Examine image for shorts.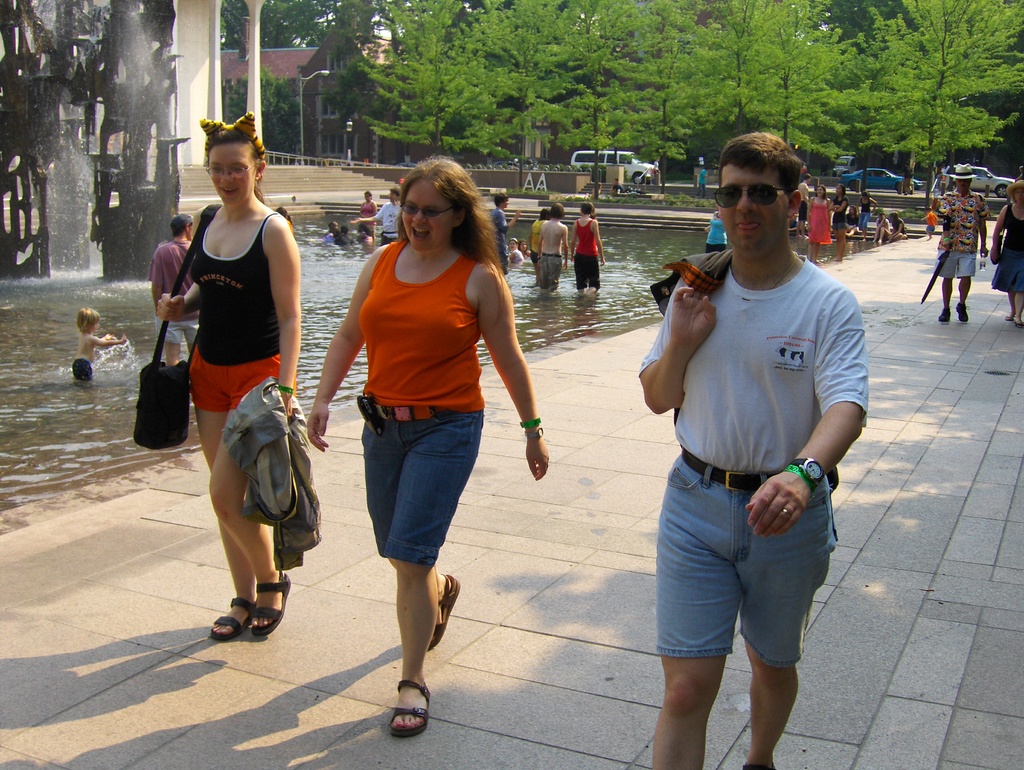
Examination result: [x1=154, y1=317, x2=198, y2=348].
